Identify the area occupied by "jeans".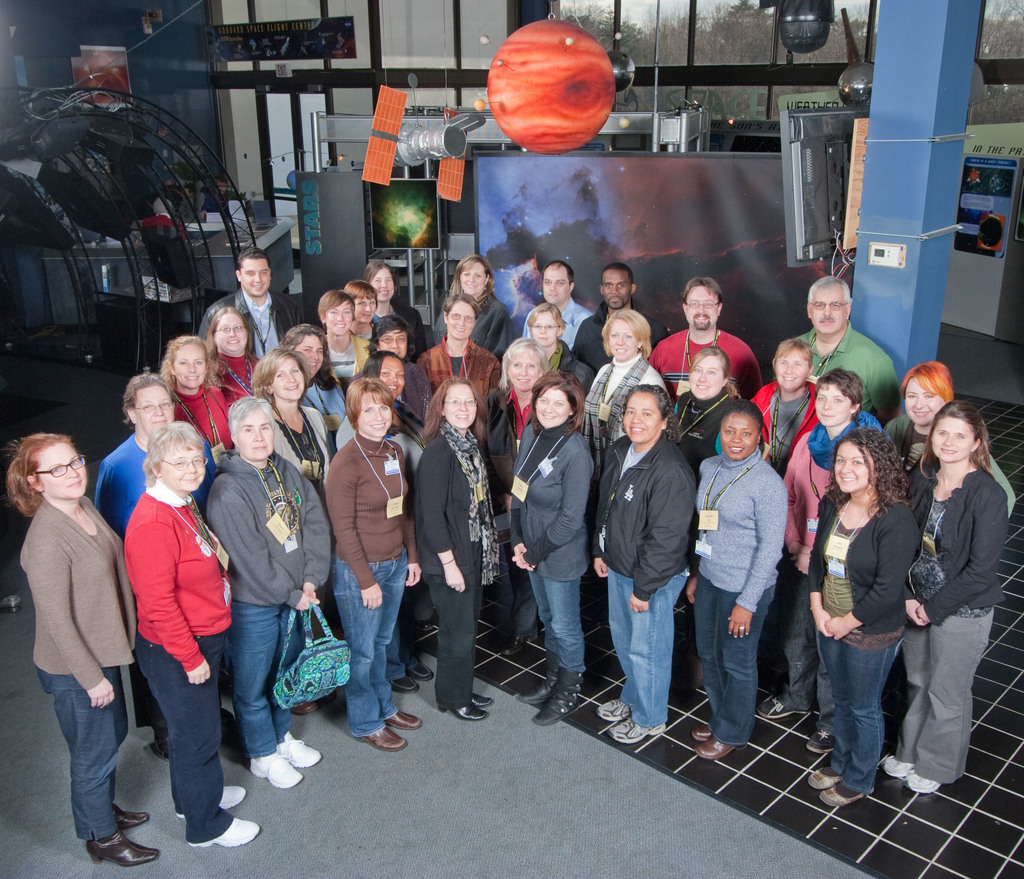
Area: region(606, 572, 692, 736).
